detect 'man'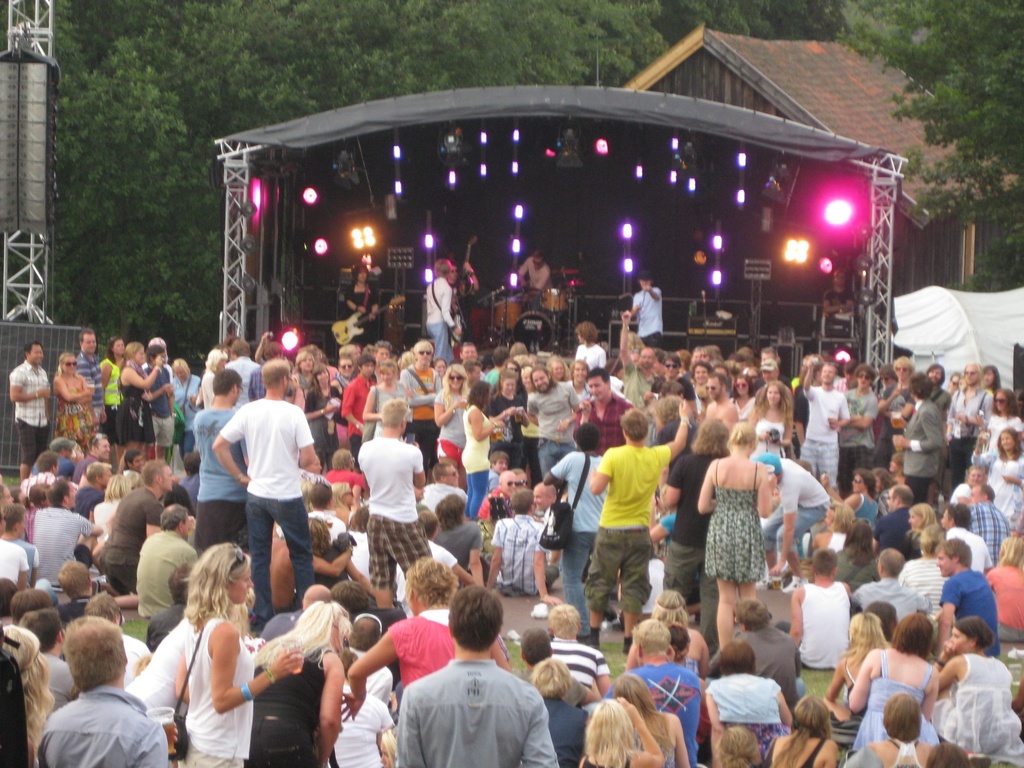
214:355:319:638
